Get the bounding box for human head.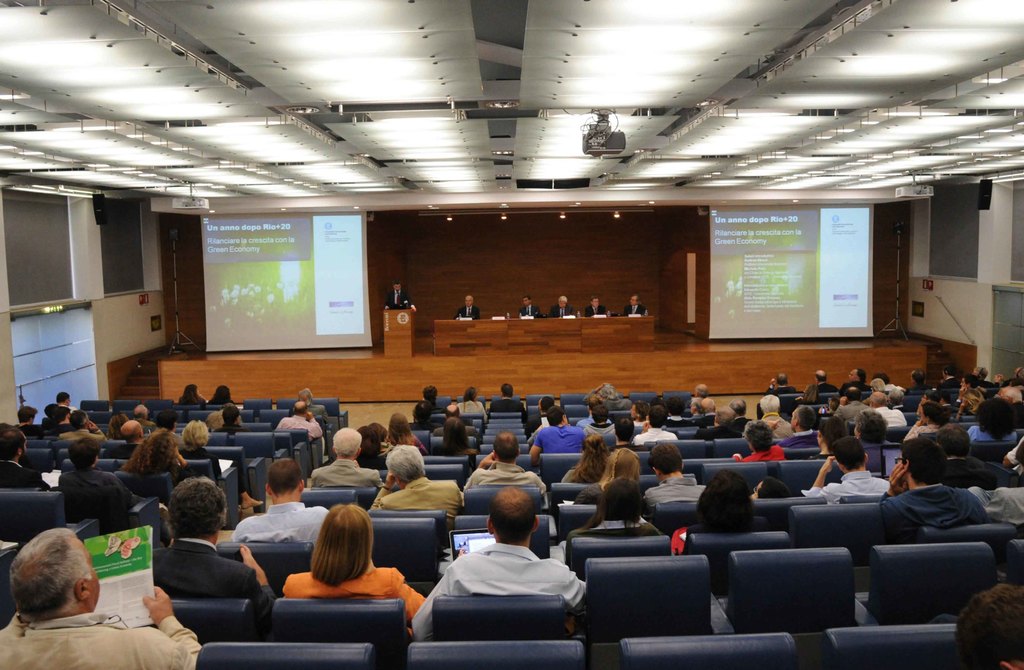
select_region(387, 412, 410, 442).
